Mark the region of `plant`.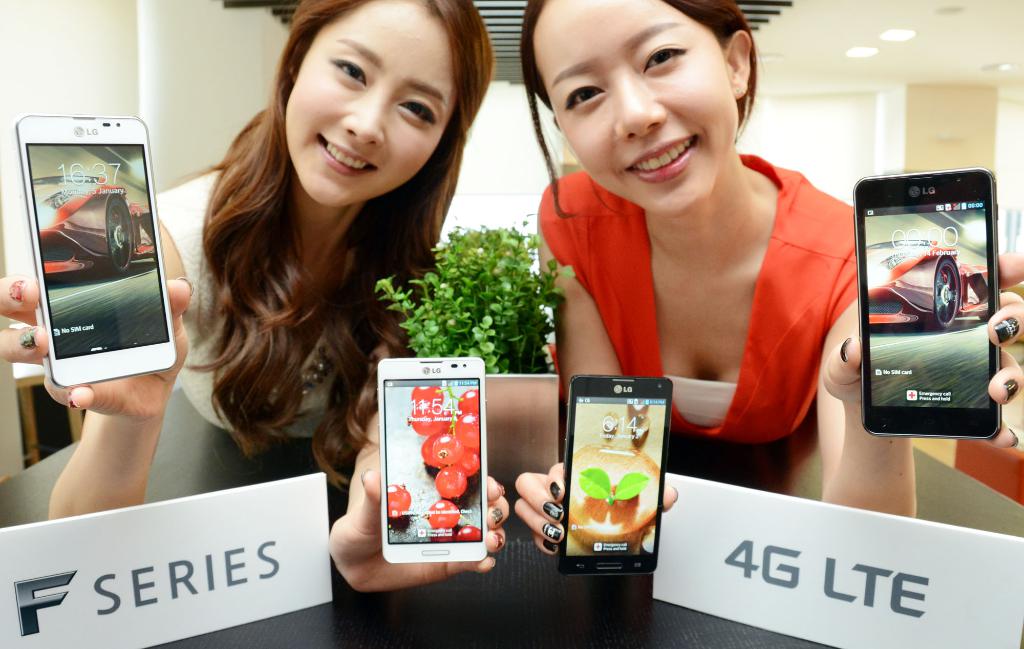
Region: 396 200 570 368.
